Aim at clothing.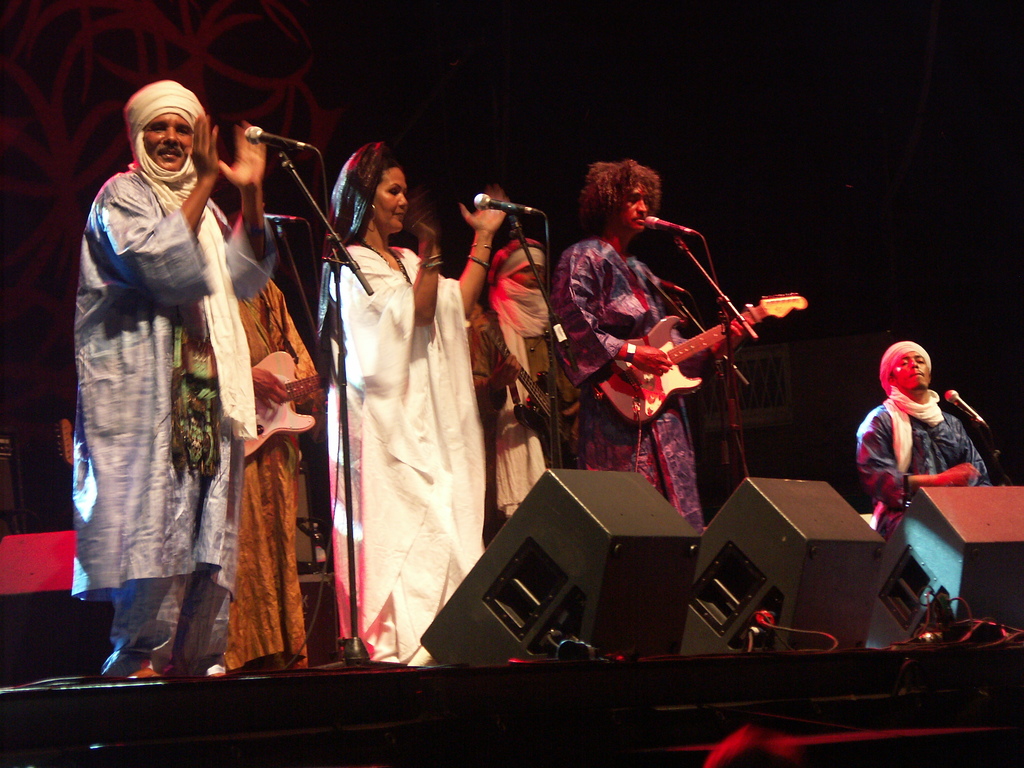
Aimed at select_region(856, 337, 993, 541).
